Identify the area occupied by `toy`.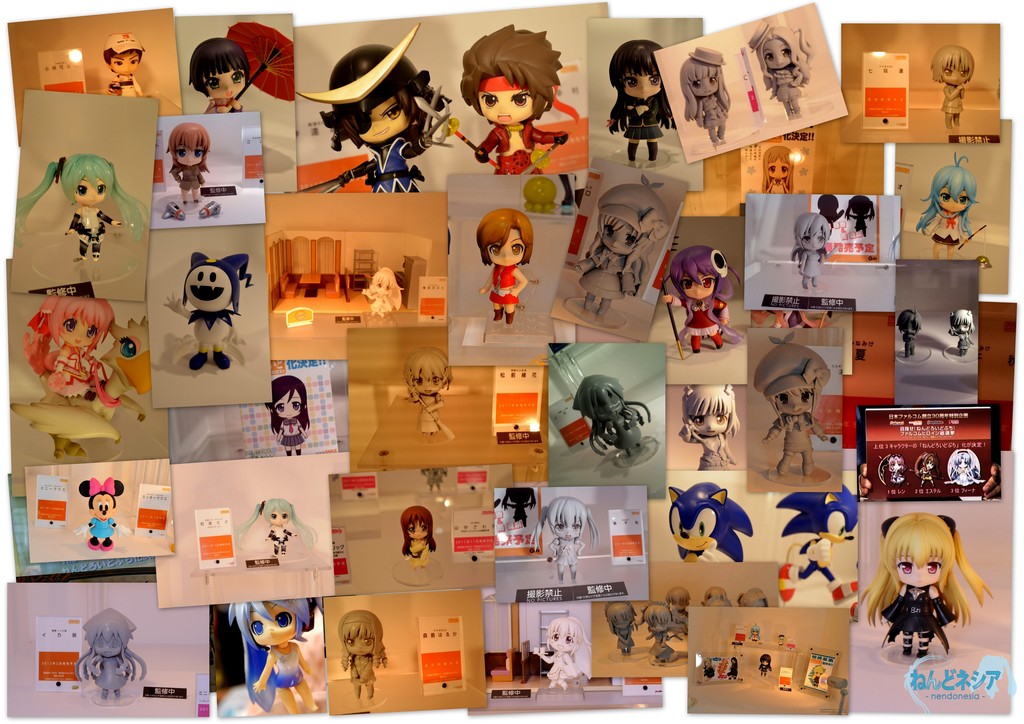
Area: (x1=913, y1=150, x2=986, y2=257).
